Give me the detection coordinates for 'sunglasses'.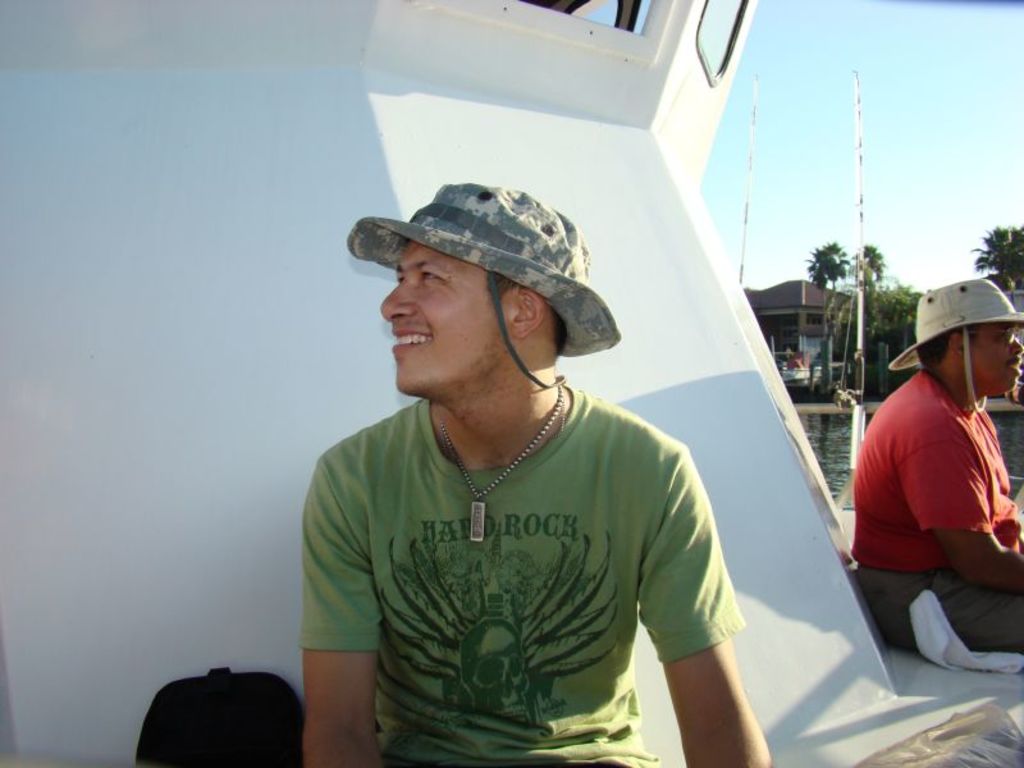
detection(968, 324, 1018, 346).
